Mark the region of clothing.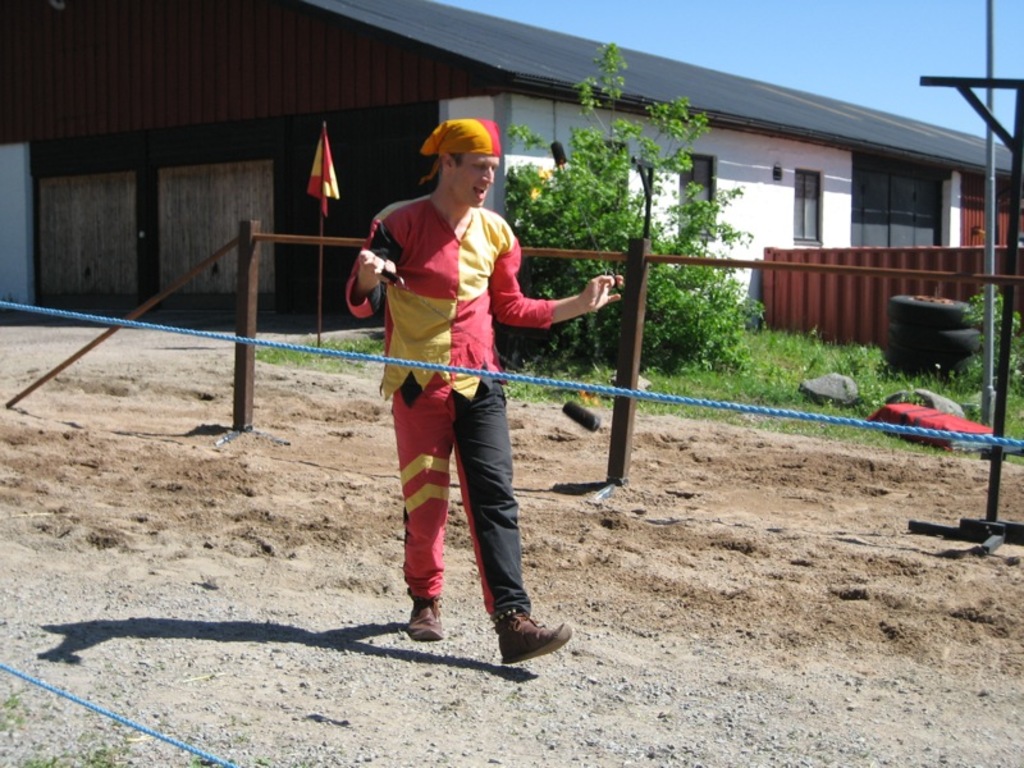
Region: {"x1": 366, "y1": 152, "x2": 556, "y2": 607}.
